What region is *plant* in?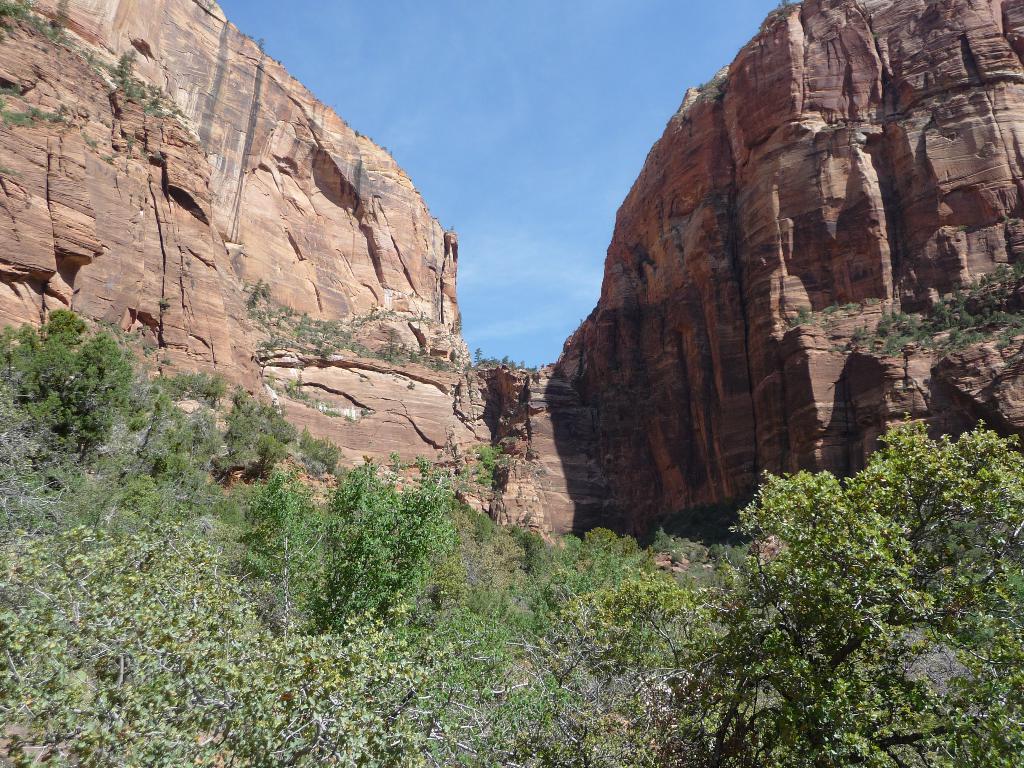
detection(125, 134, 143, 163).
